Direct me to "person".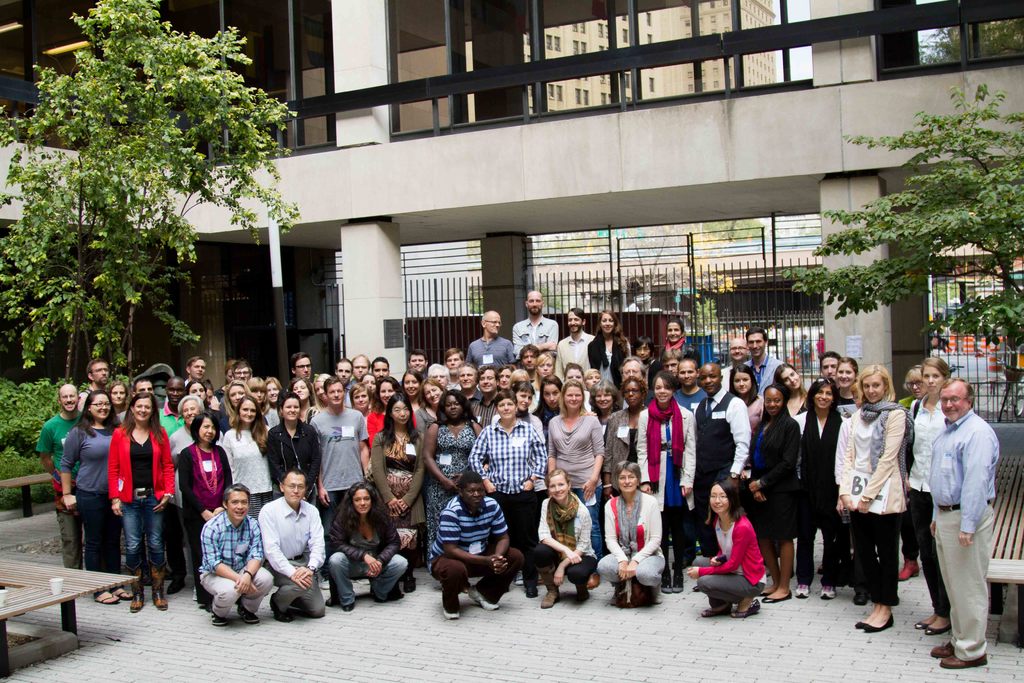
Direction: box(467, 388, 547, 589).
